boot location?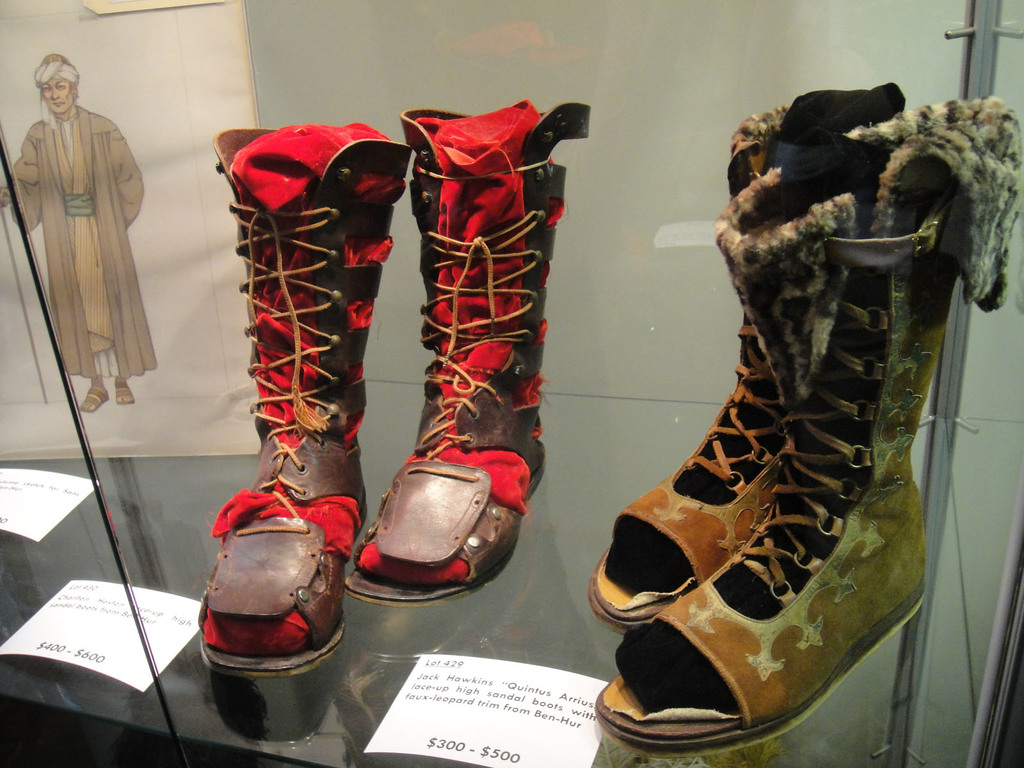
{"x1": 591, "y1": 98, "x2": 1023, "y2": 754}
